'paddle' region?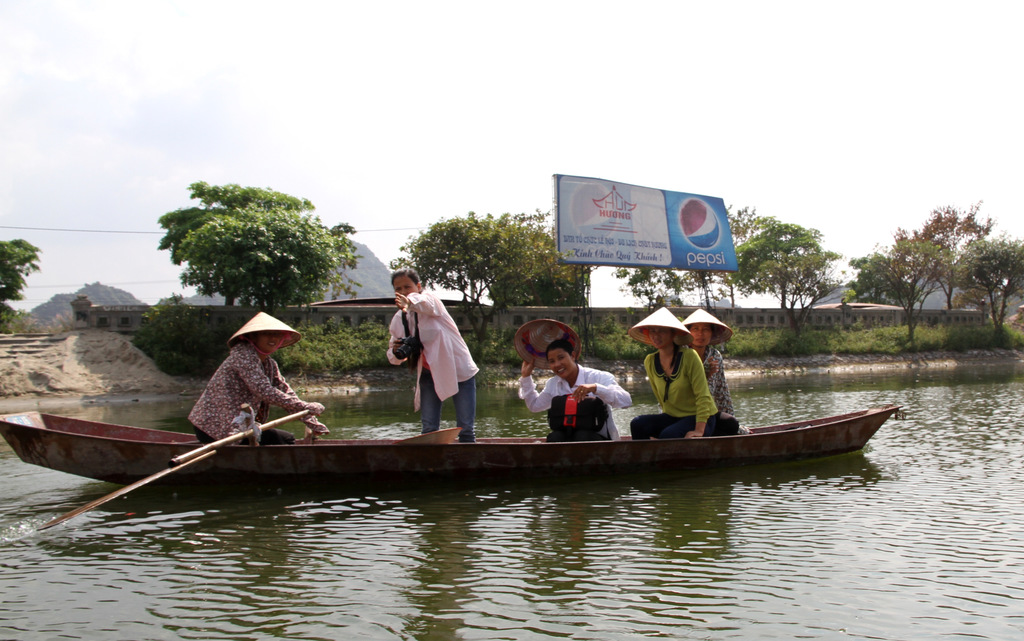
pyautogui.locateOnScreen(300, 428, 316, 442)
